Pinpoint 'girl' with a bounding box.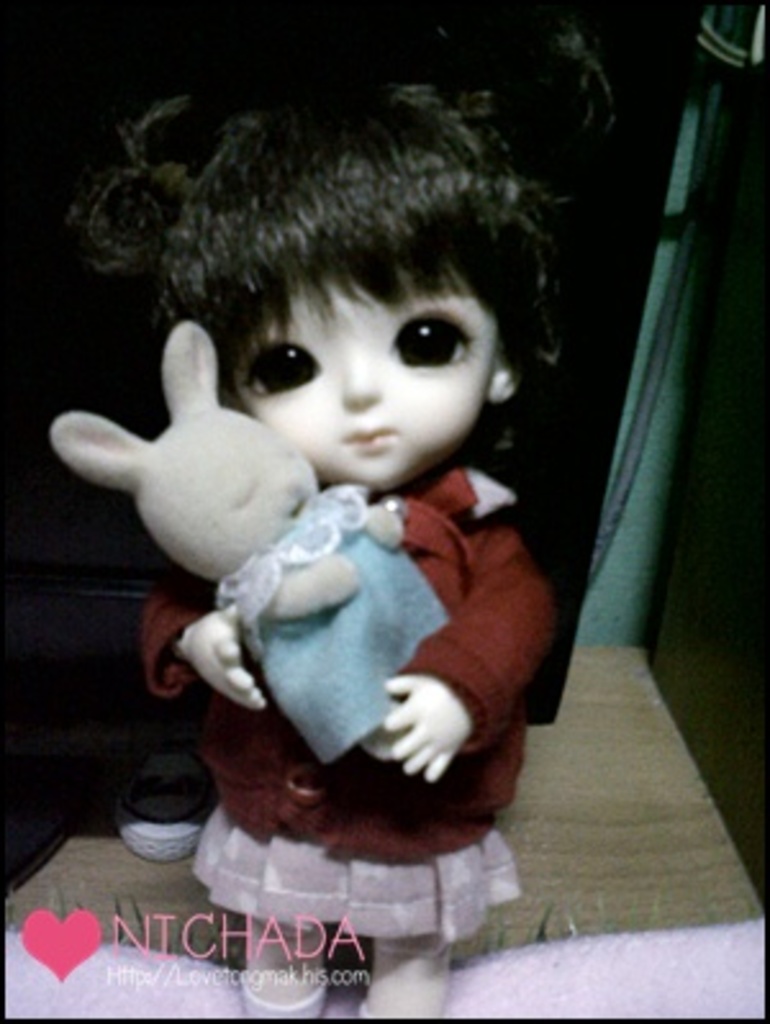
72:23:621:1016.
